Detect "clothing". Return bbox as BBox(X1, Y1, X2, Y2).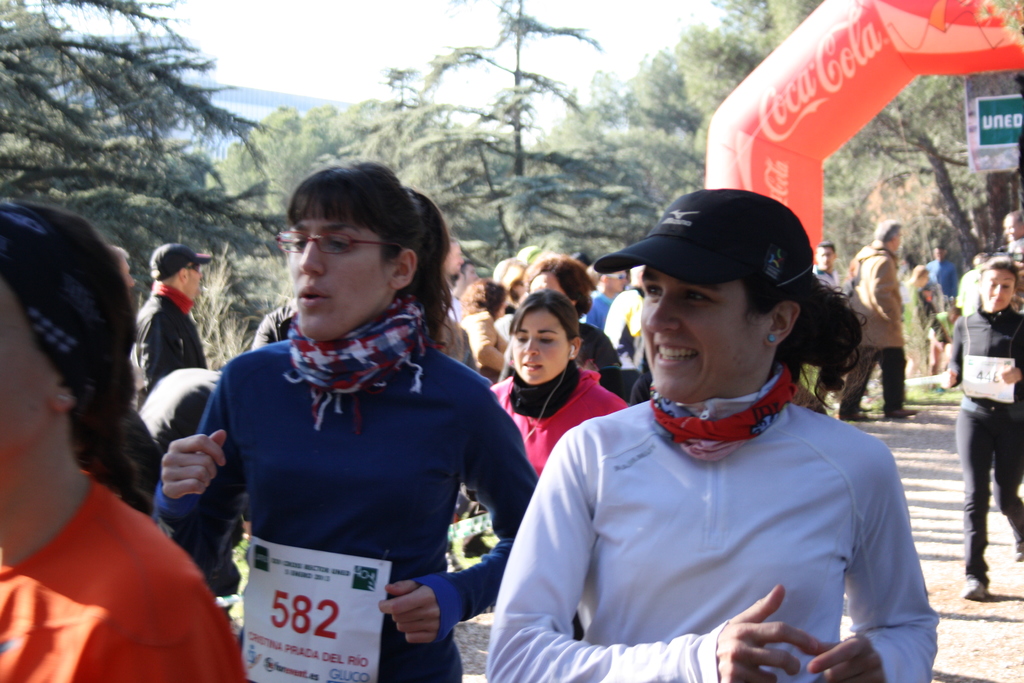
BBox(580, 283, 609, 325).
